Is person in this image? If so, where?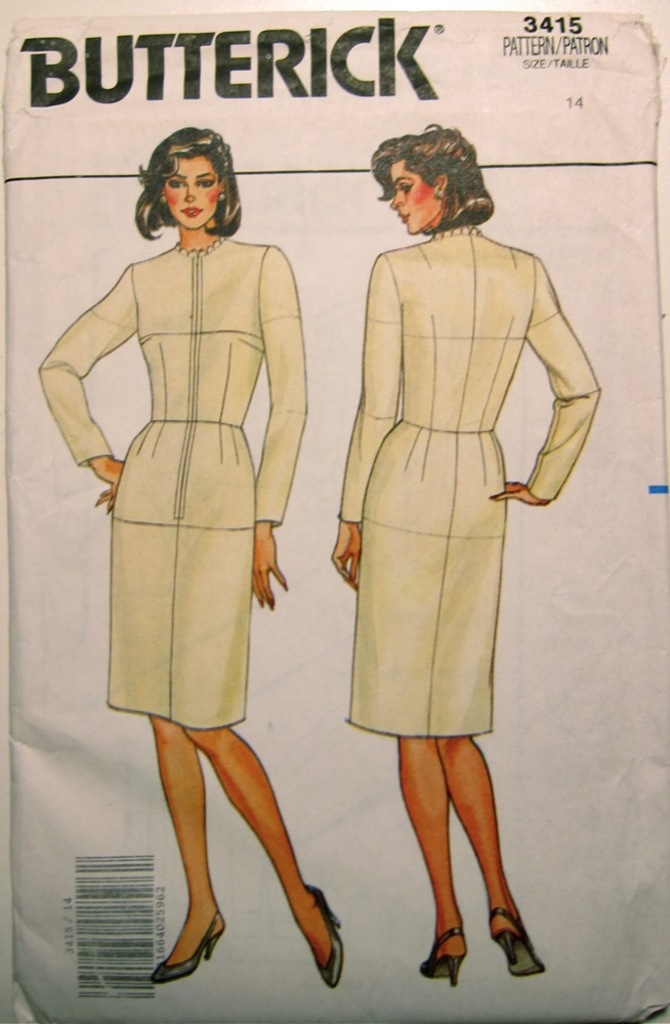
Yes, at 304:143:599:965.
